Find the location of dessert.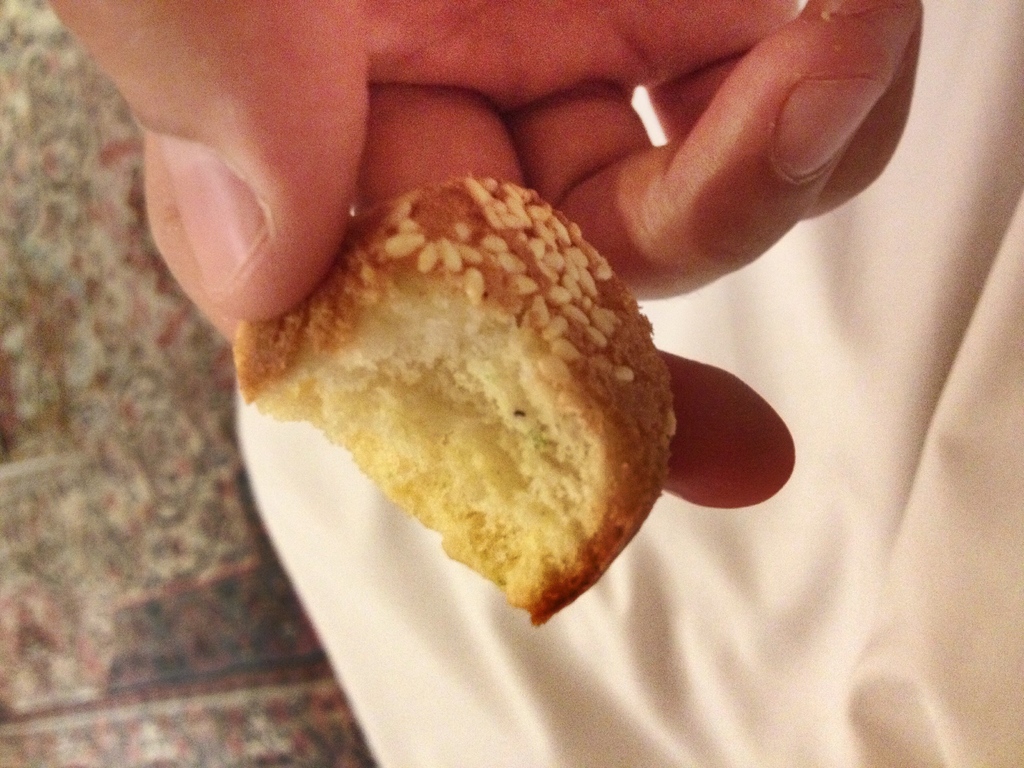
Location: detection(238, 185, 675, 590).
